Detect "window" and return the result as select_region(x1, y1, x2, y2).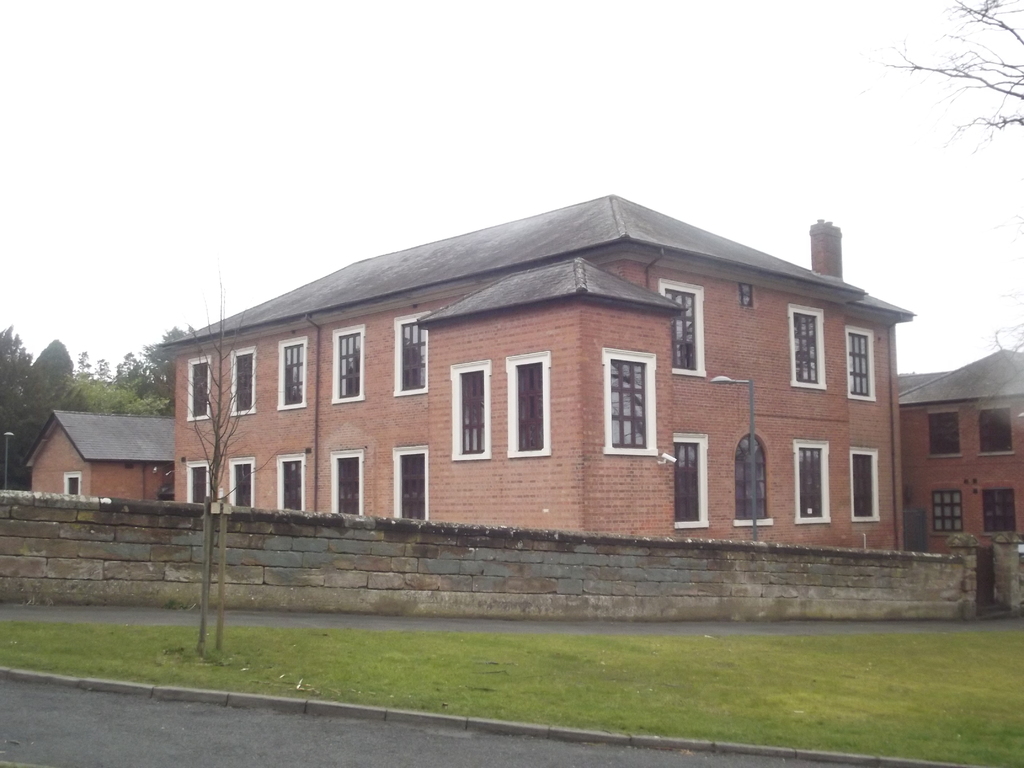
select_region(332, 449, 361, 518).
